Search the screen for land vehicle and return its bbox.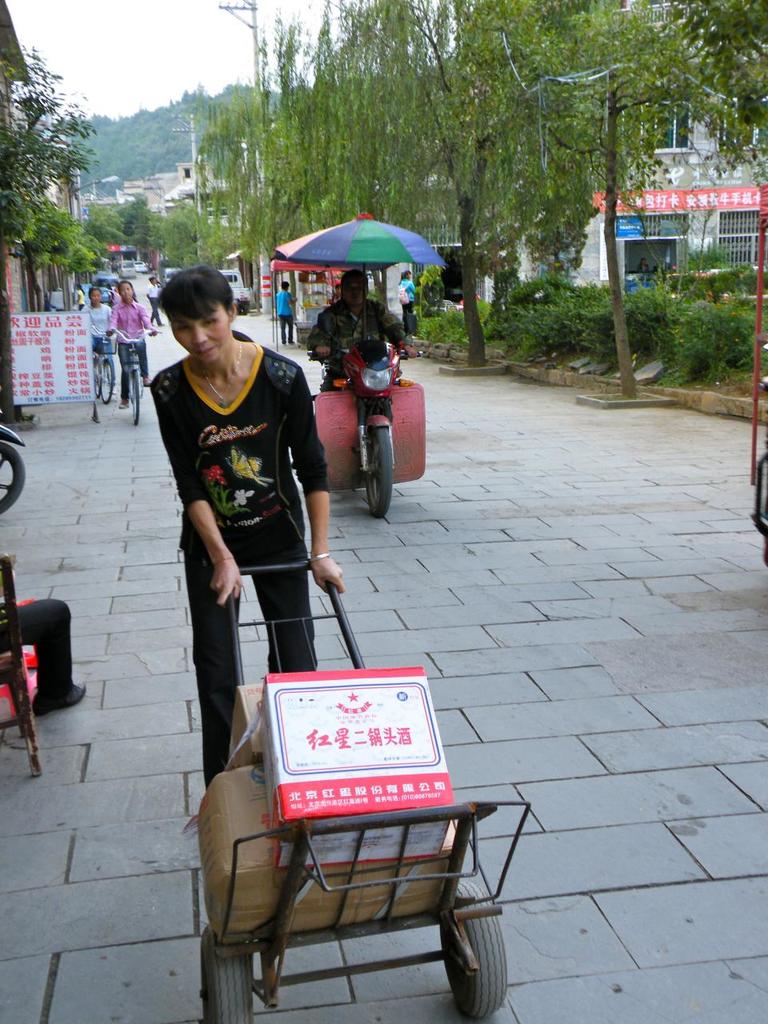
Found: [left=93, top=330, right=112, bottom=406].
